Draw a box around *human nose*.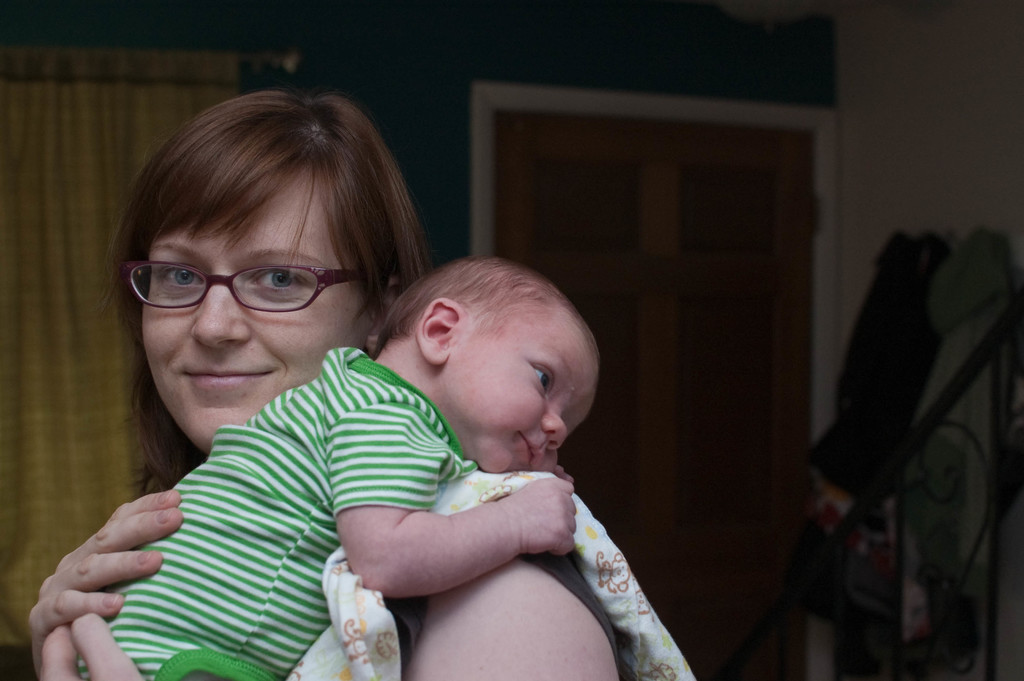
181 280 250 356.
